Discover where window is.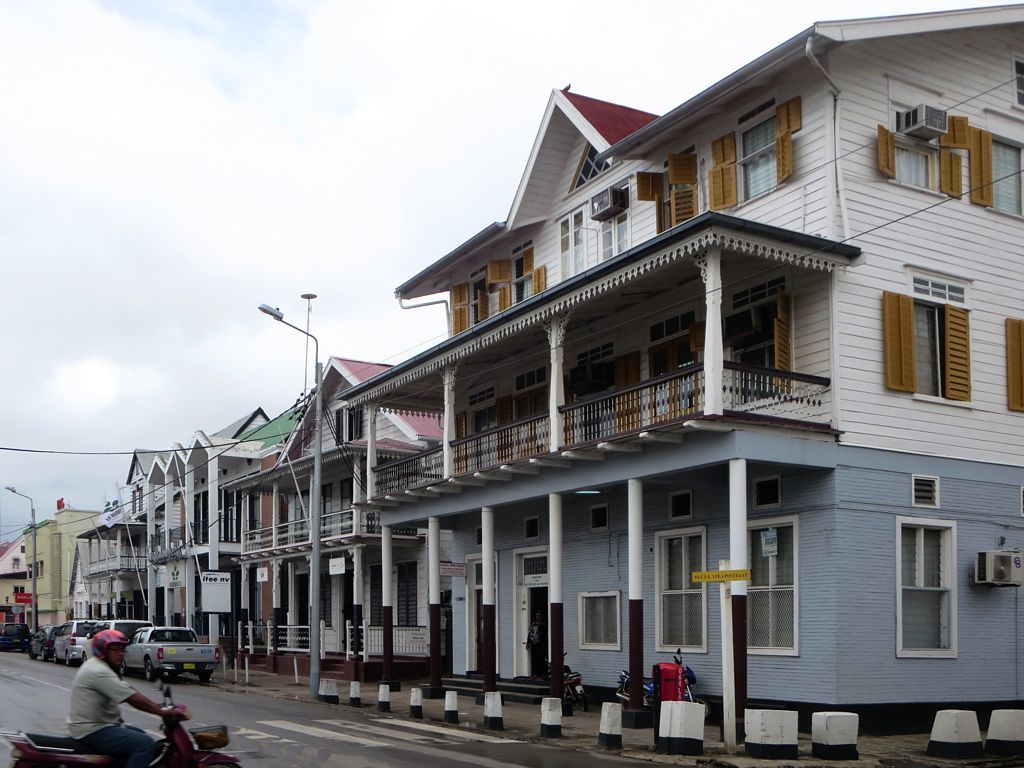
Discovered at left=130, top=488, right=135, bottom=513.
